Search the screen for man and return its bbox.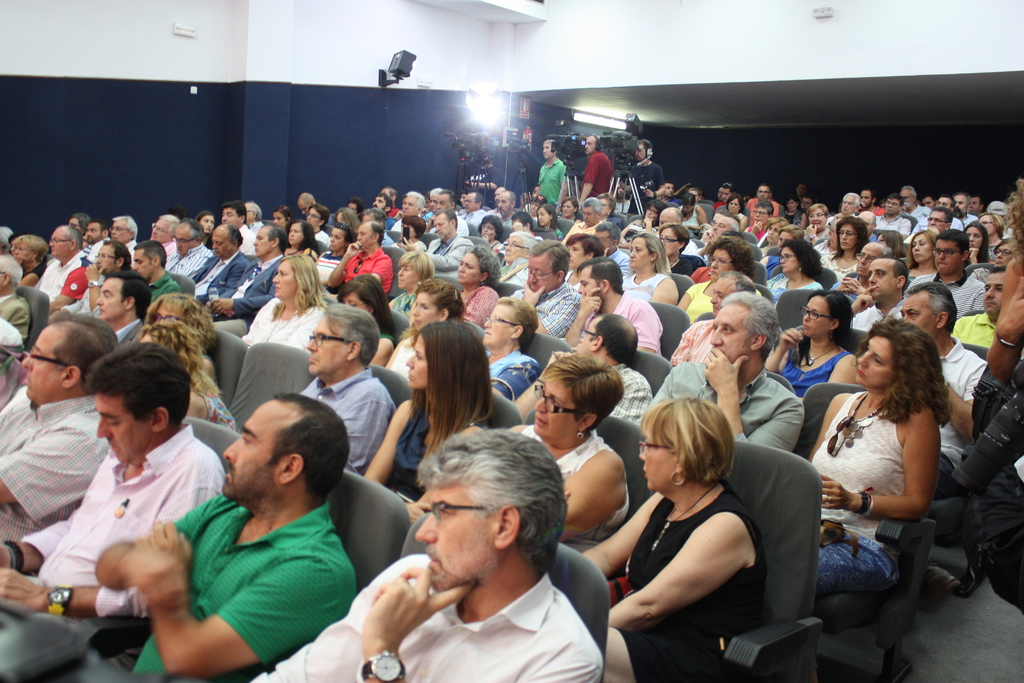
Found: pyautogui.locateOnScreen(911, 193, 950, 251).
